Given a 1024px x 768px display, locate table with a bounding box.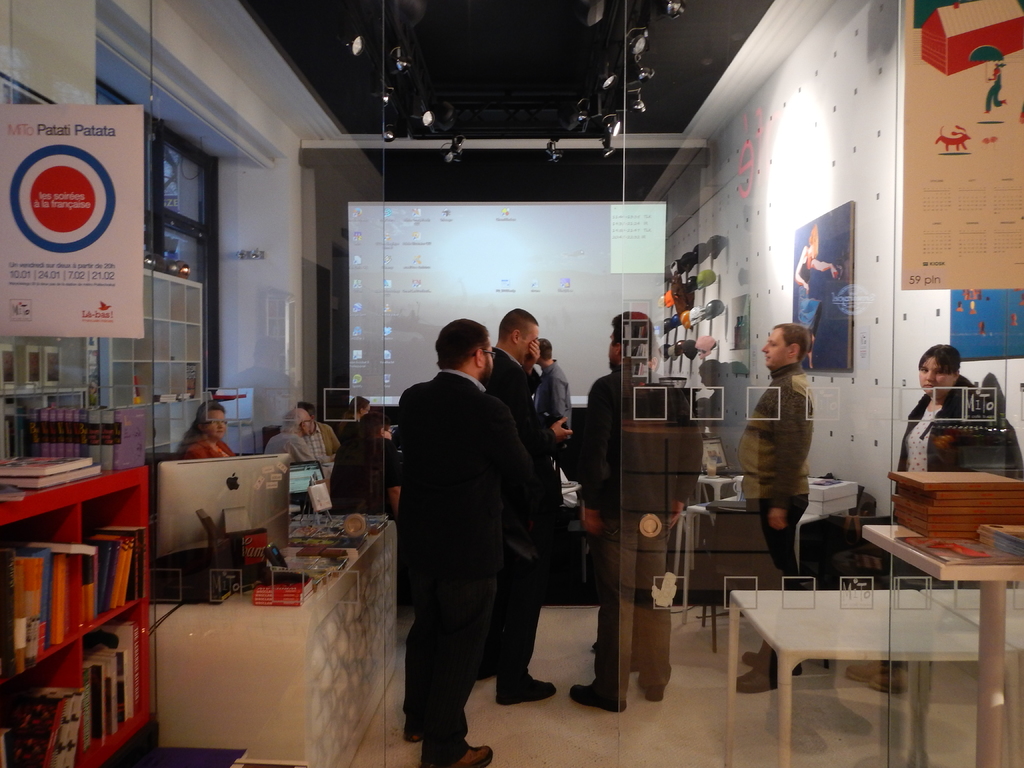
Located: left=724, top=583, right=1023, bottom=767.
